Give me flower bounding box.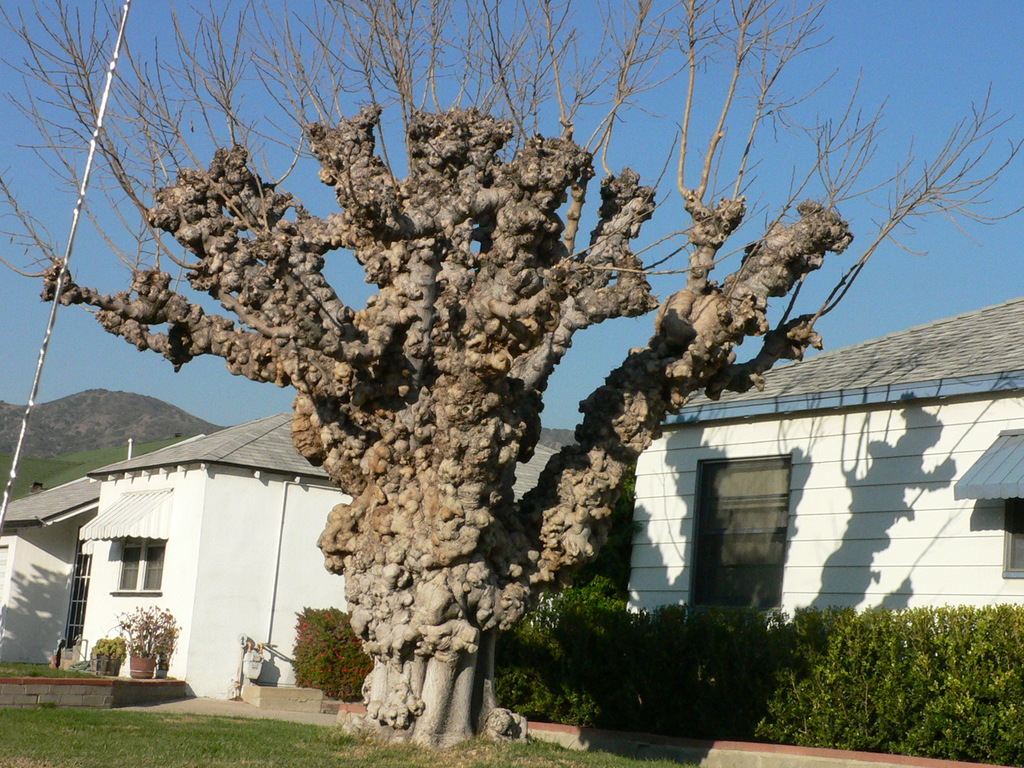
left=327, top=641, right=338, bottom=652.
